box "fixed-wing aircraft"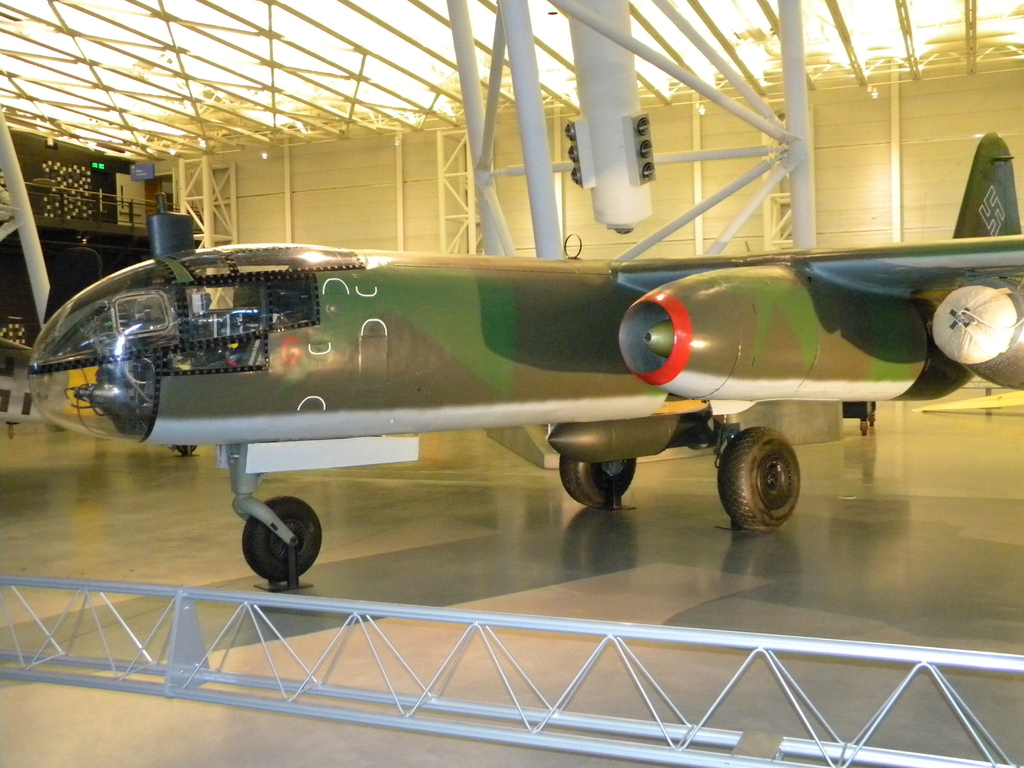
22 127 1023 587
